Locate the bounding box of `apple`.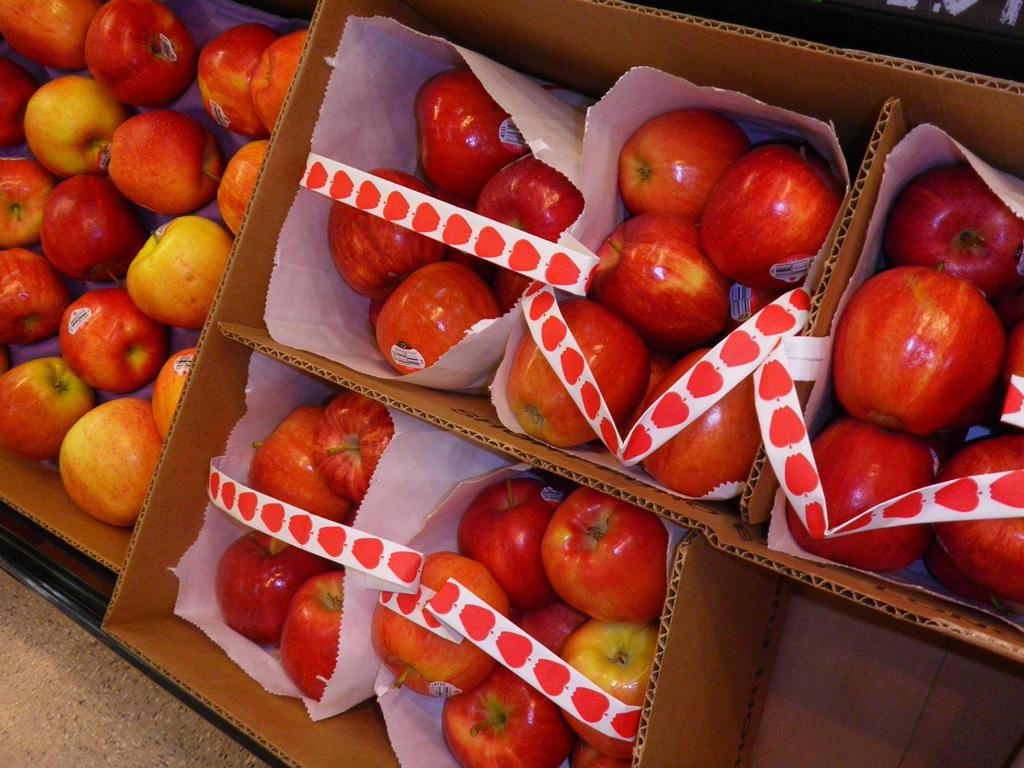
Bounding box: bbox=[493, 264, 533, 309].
